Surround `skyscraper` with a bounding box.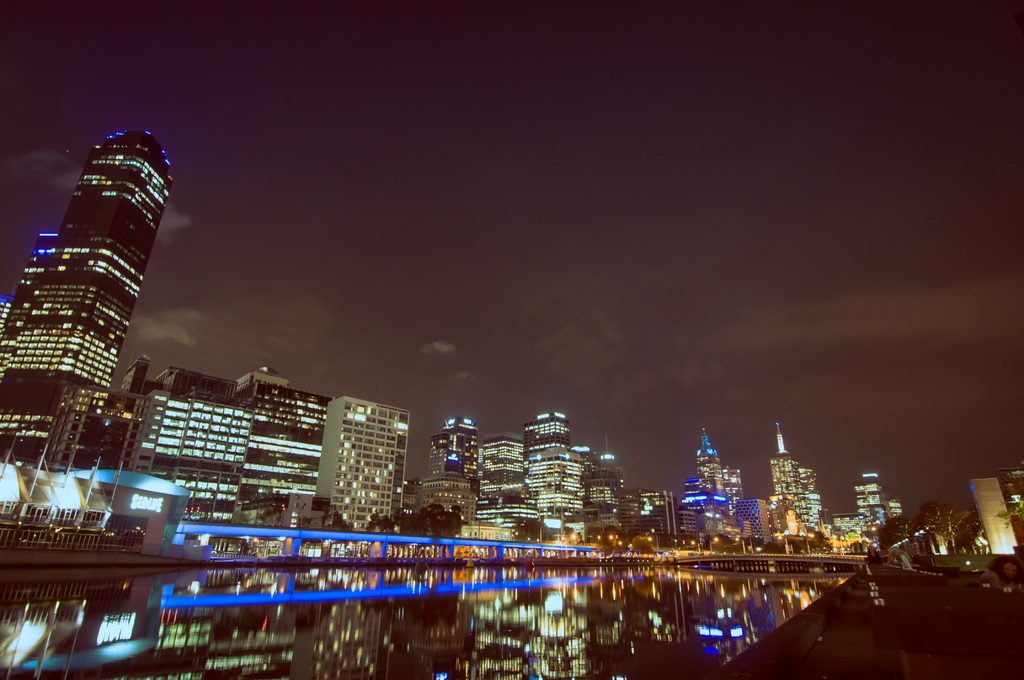
<bbox>317, 403, 415, 522</bbox>.
